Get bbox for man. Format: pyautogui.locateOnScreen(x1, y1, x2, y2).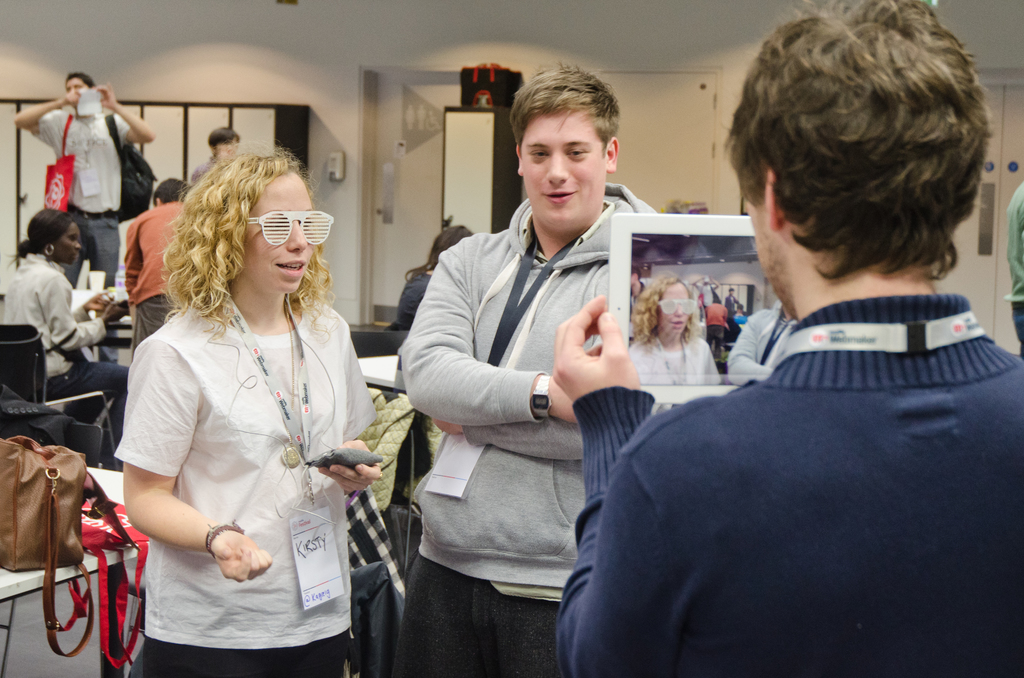
pyautogui.locateOnScreen(997, 172, 1023, 359).
